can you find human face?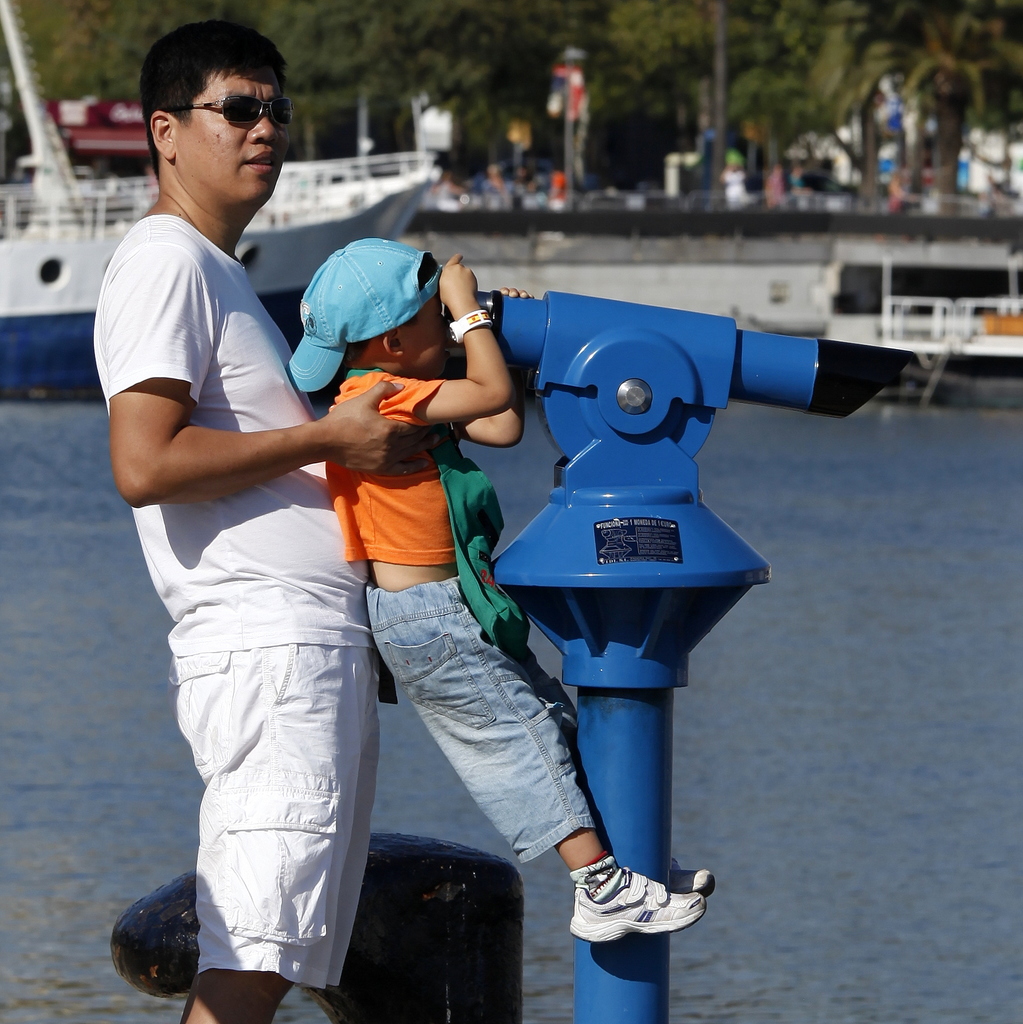
Yes, bounding box: detection(176, 78, 288, 205).
